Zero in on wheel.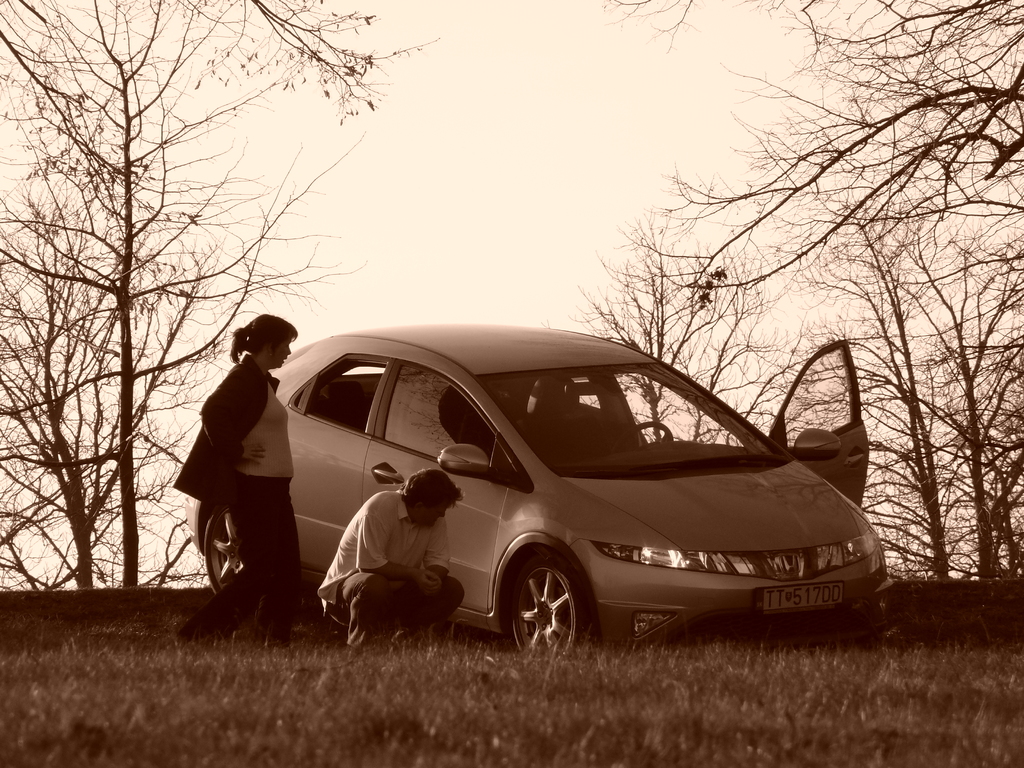
Zeroed in: bbox=[500, 558, 591, 653].
